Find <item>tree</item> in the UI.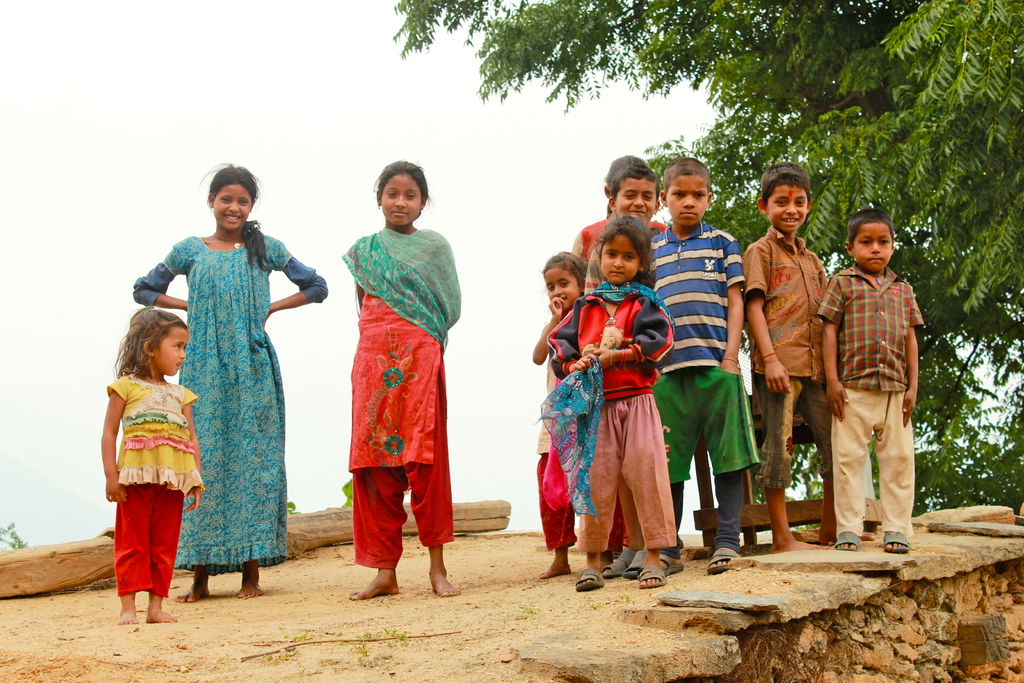
UI element at (391,0,1023,521).
